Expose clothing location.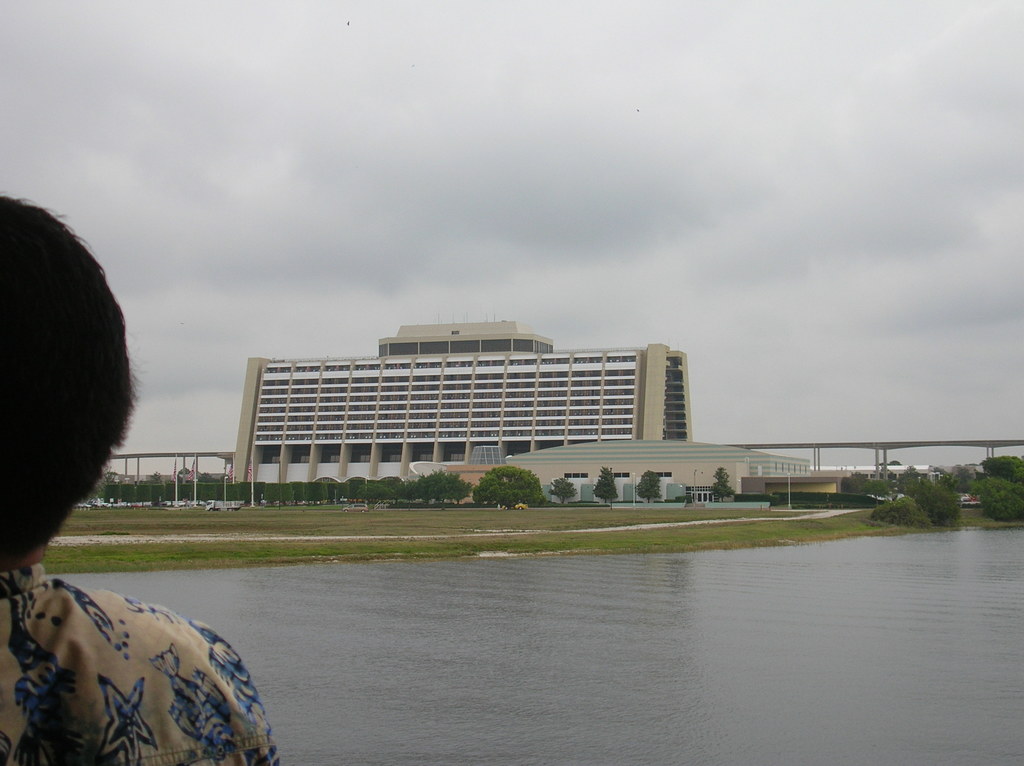
Exposed at left=0, top=545, right=276, bottom=756.
